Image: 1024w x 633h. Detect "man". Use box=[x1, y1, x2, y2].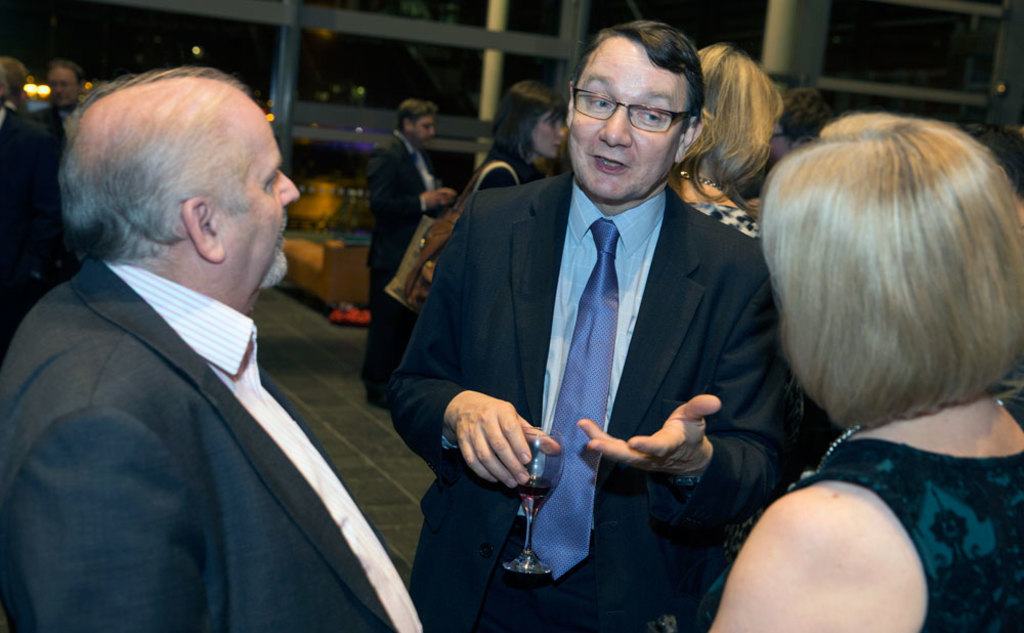
box=[28, 59, 98, 124].
